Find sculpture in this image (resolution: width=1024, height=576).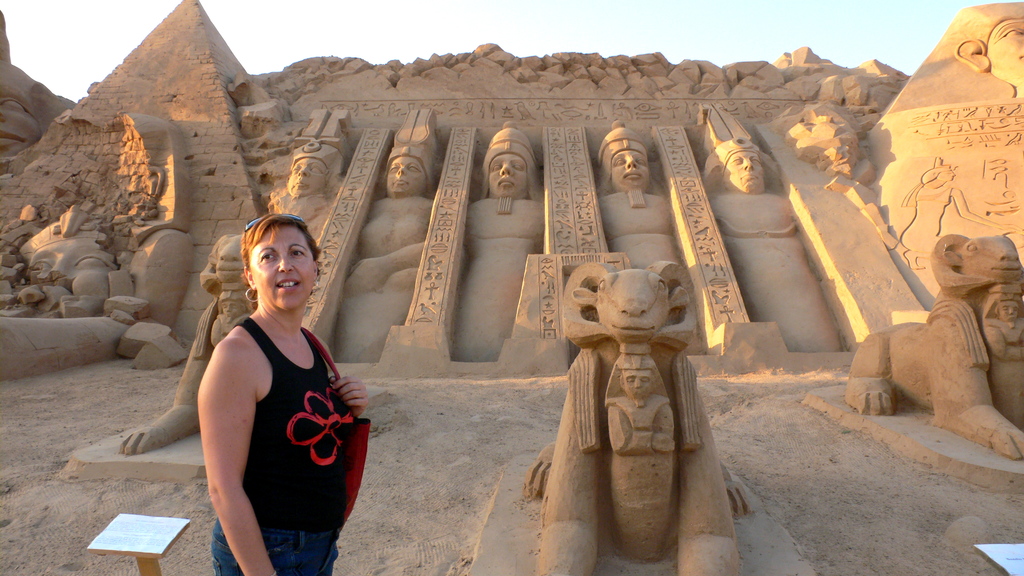
[120,234,257,460].
